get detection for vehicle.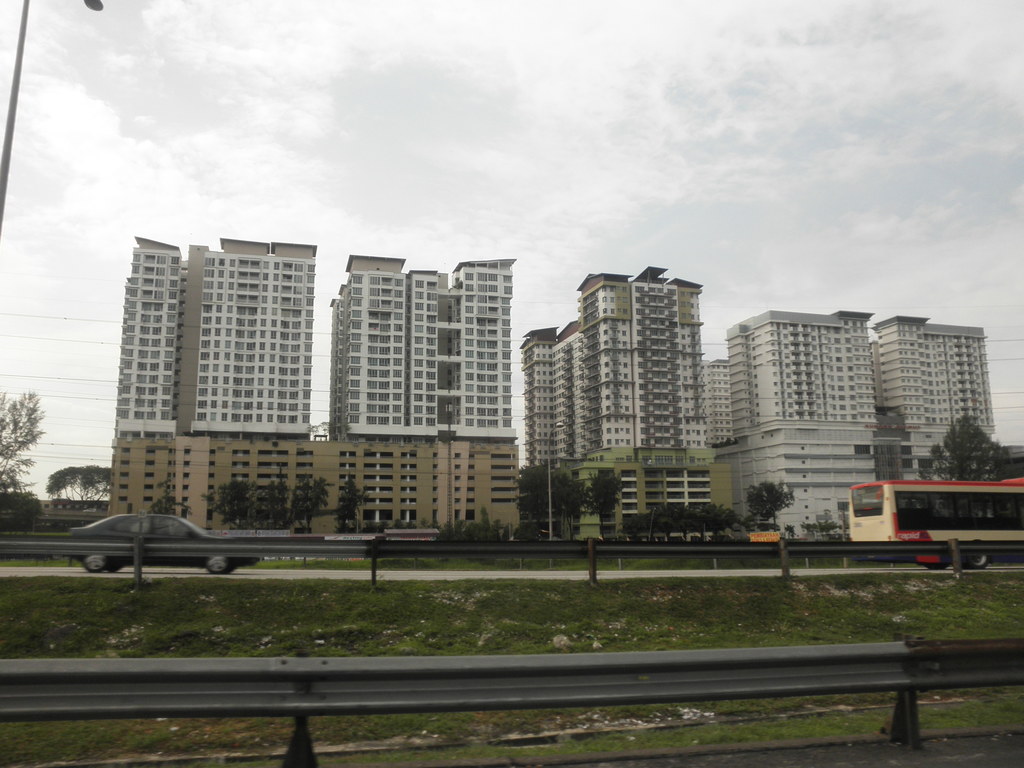
Detection: rect(850, 475, 1023, 569).
